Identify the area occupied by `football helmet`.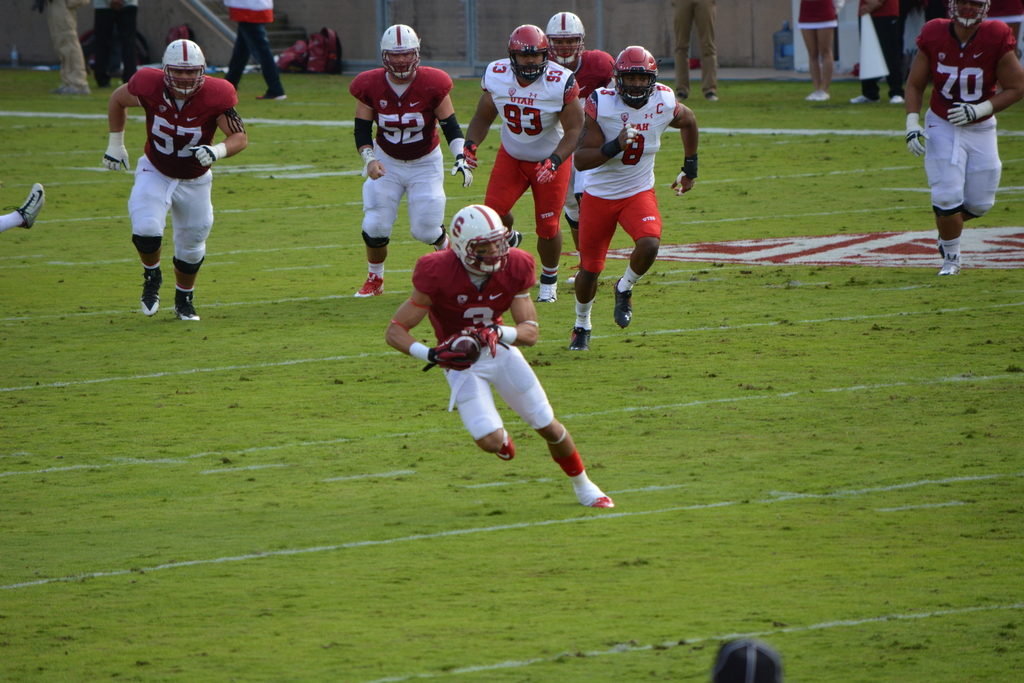
Area: select_region(614, 44, 667, 110).
